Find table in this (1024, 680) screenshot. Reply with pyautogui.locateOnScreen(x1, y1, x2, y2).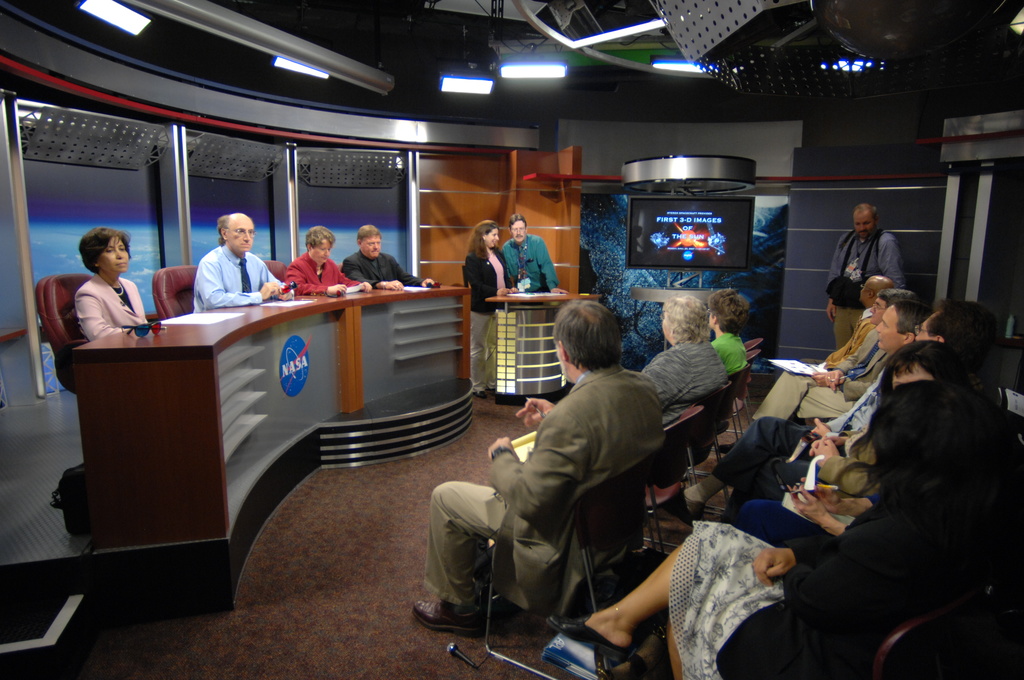
pyautogui.locateOnScreen(485, 291, 600, 405).
